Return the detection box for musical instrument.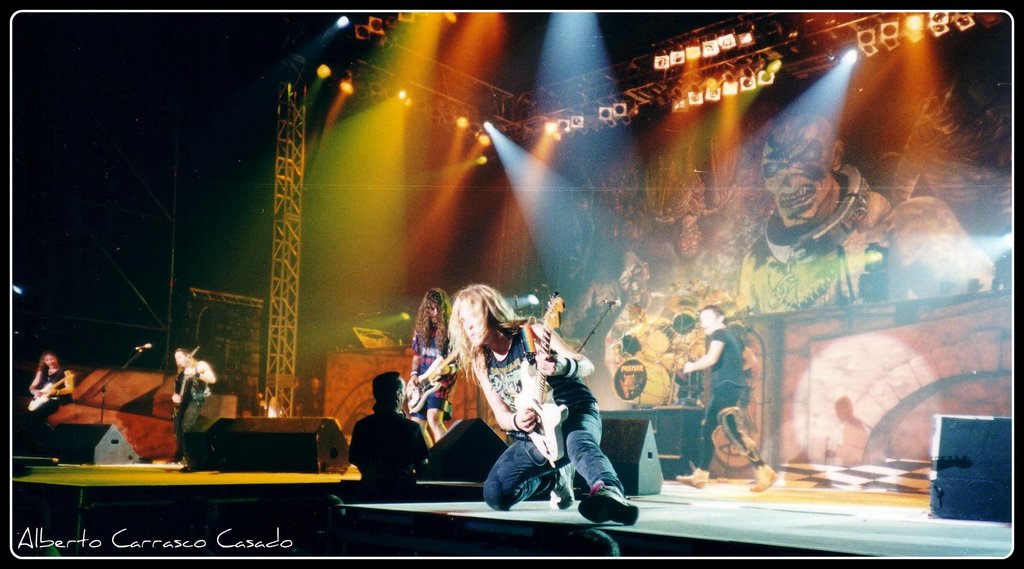
[509,290,571,468].
